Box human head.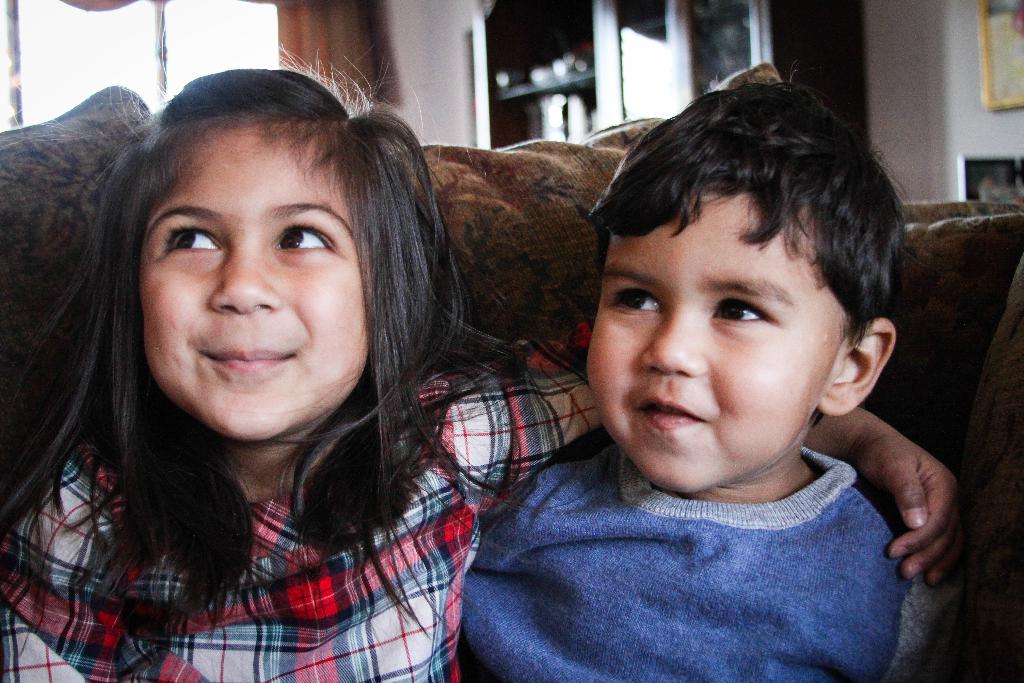
[left=130, top=70, right=397, bottom=464].
